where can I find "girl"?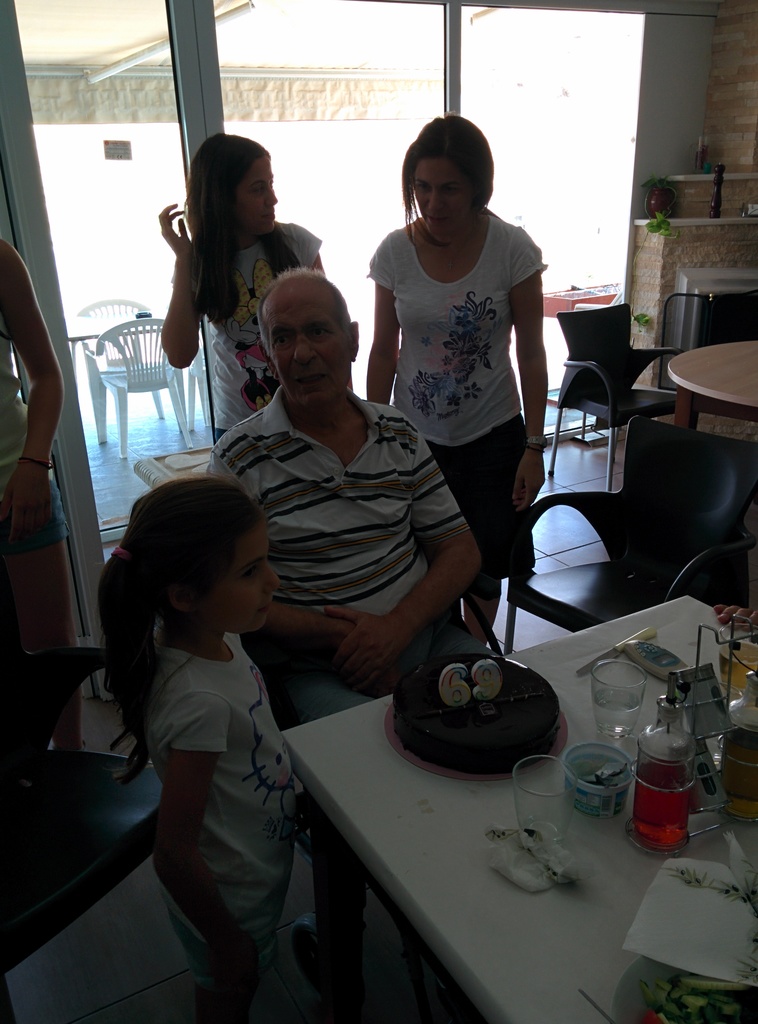
You can find it at BBox(93, 477, 291, 1005).
